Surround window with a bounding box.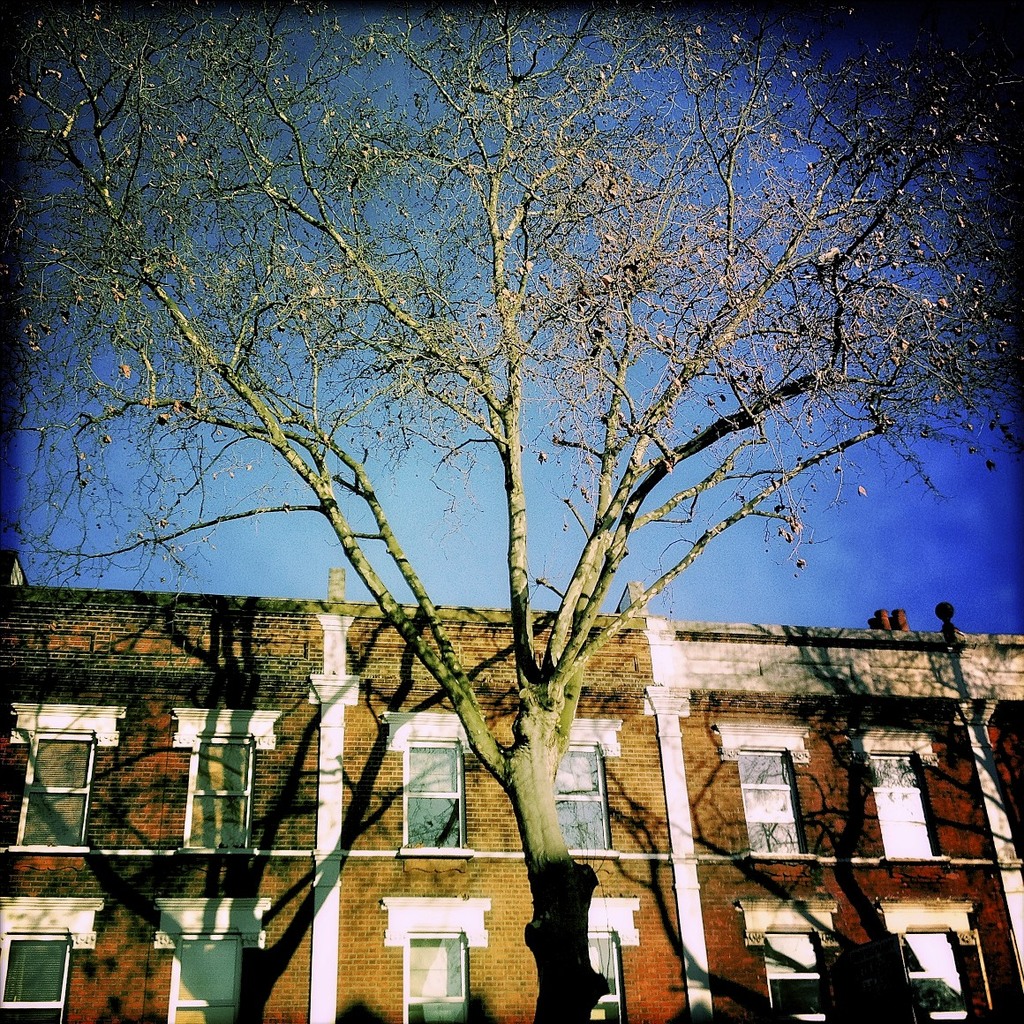
897/934/969/1023.
